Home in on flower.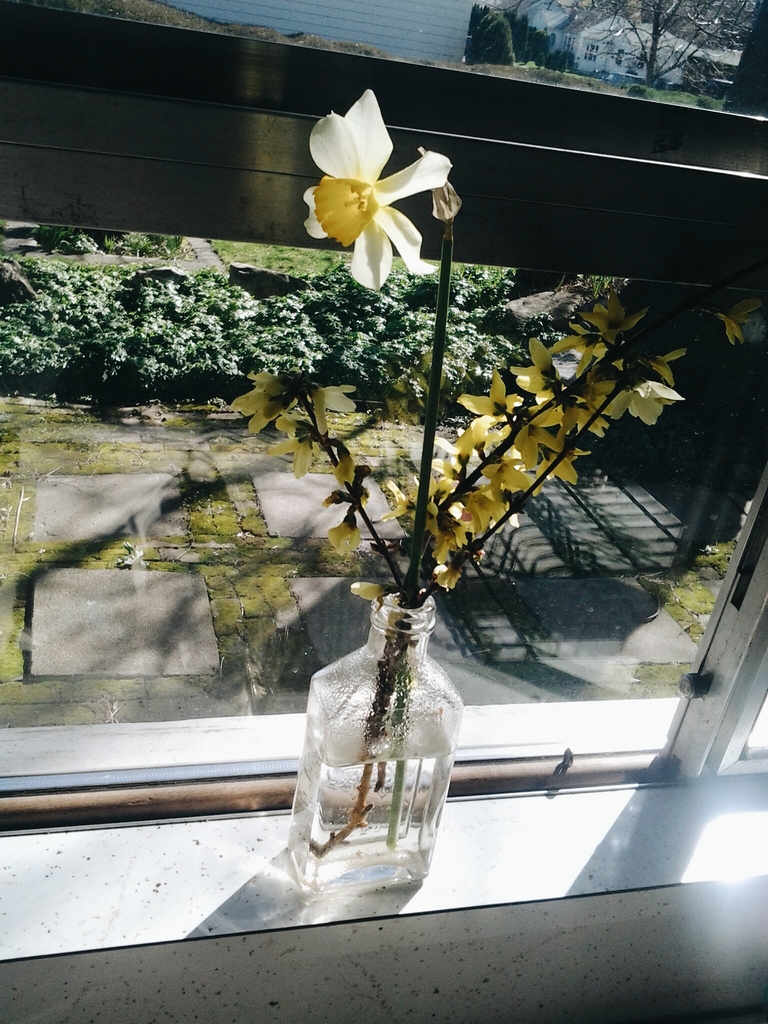
Homed in at rect(243, 368, 376, 555).
